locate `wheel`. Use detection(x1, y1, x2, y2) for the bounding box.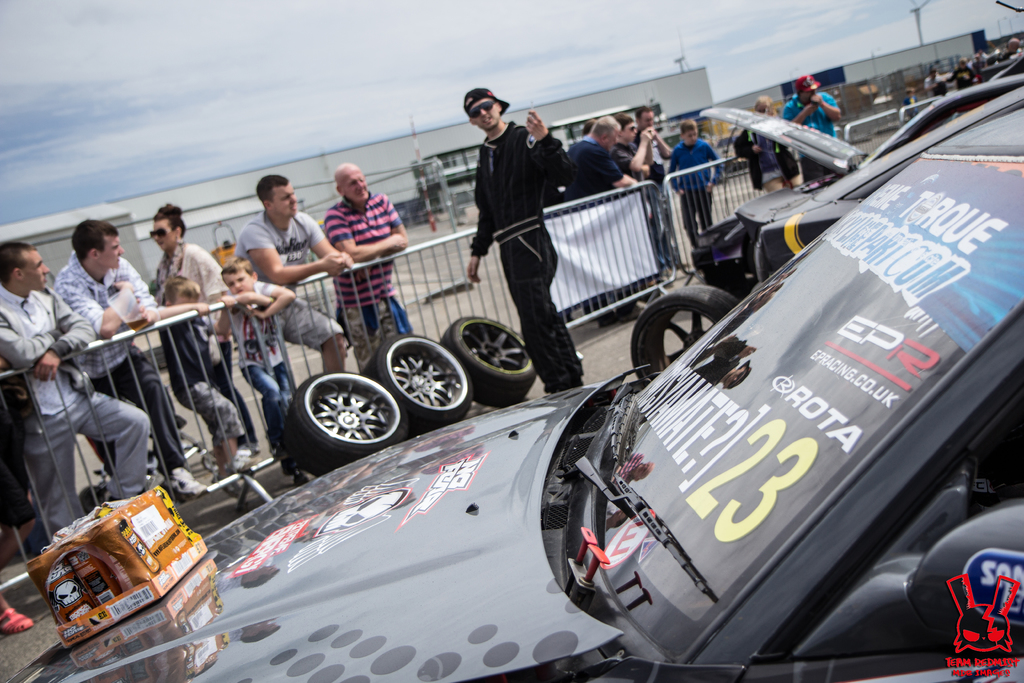
detection(280, 373, 426, 479).
